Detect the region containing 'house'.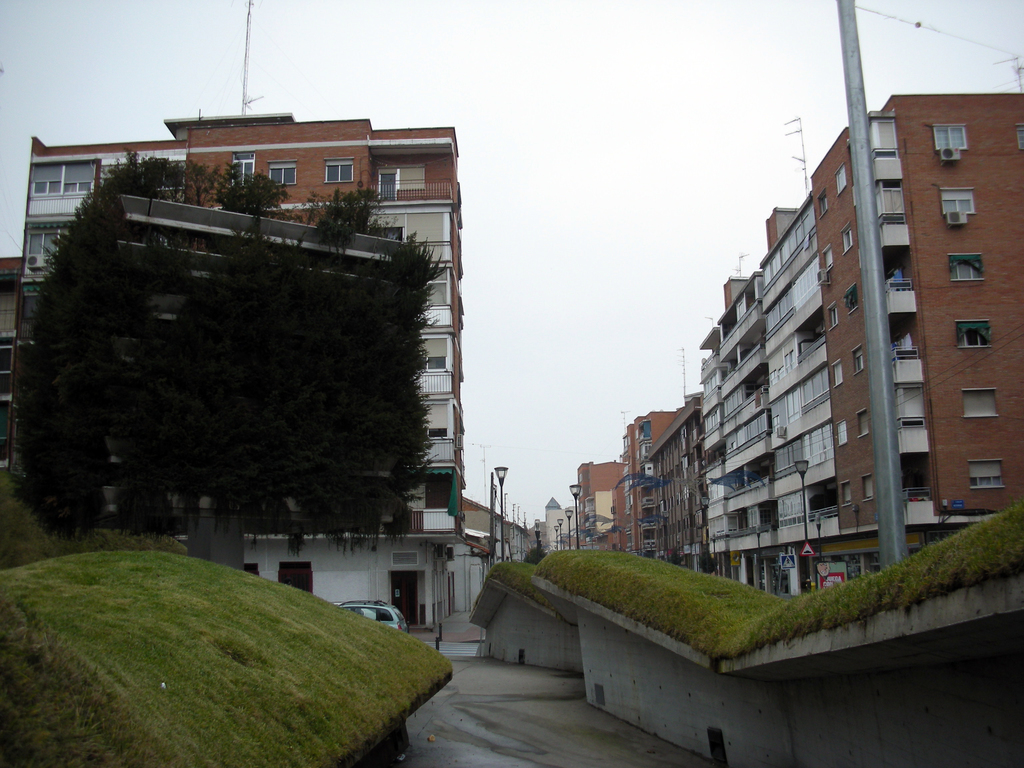
left=696, top=89, right=1021, bottom=605.
